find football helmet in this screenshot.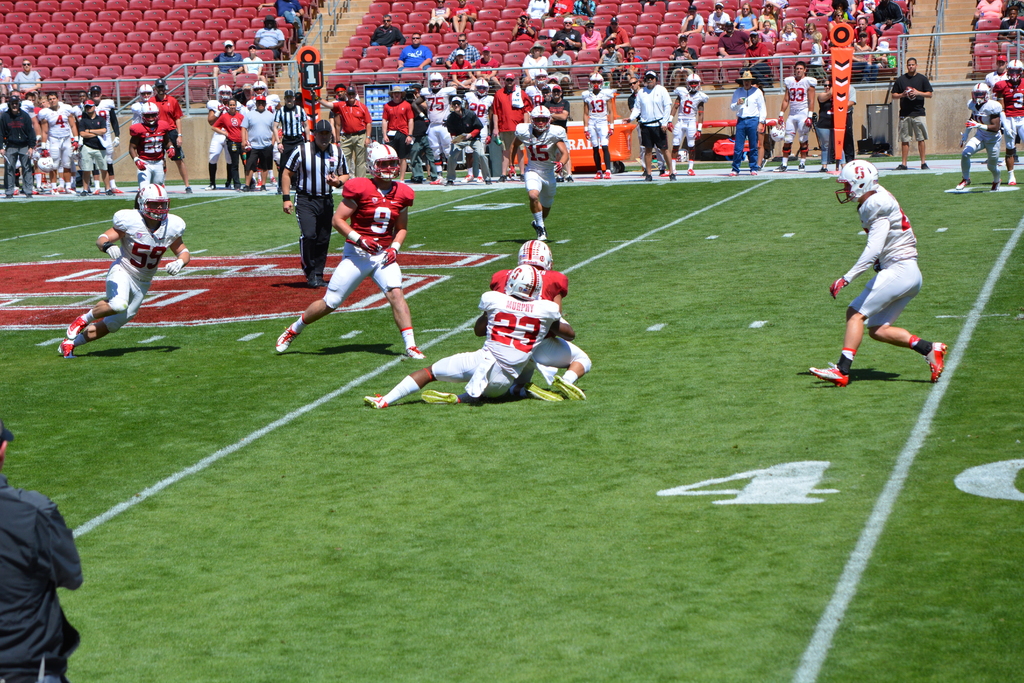
The bounding box for football helmet is bbox=(362, 135, 399, 184).
